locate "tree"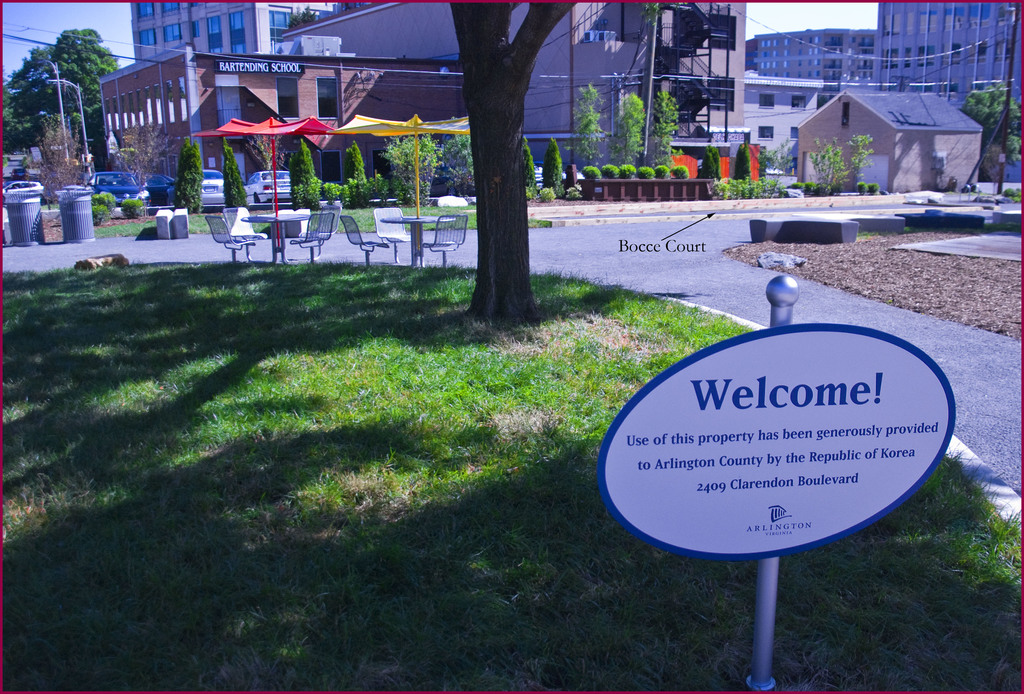
[577, 79, 606, 169]
